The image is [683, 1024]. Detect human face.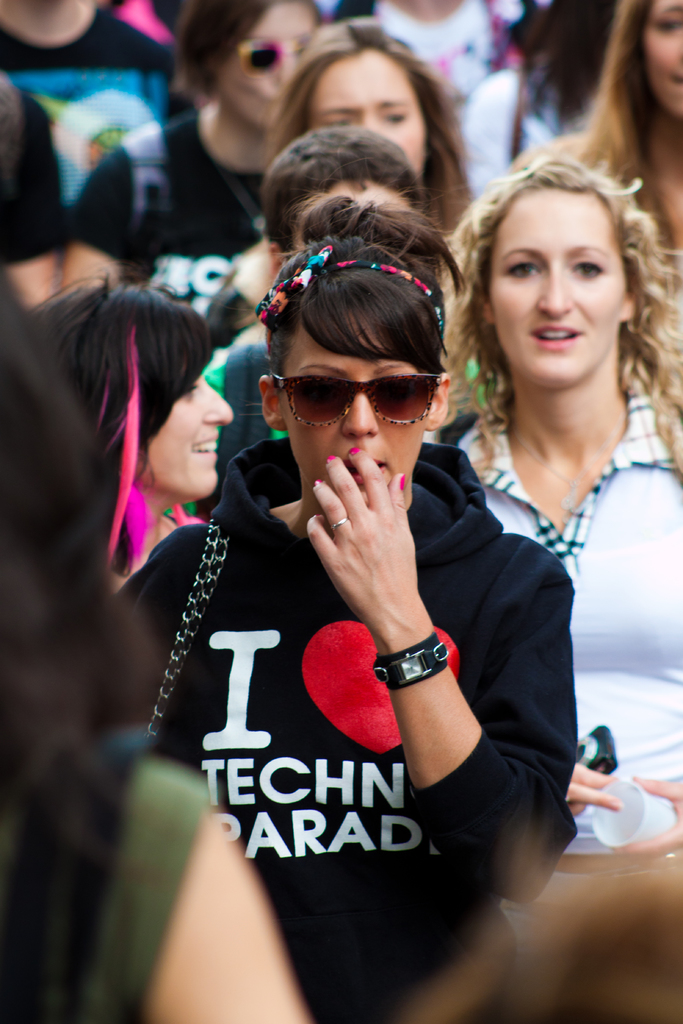
Detection: 144,372,232,496.
